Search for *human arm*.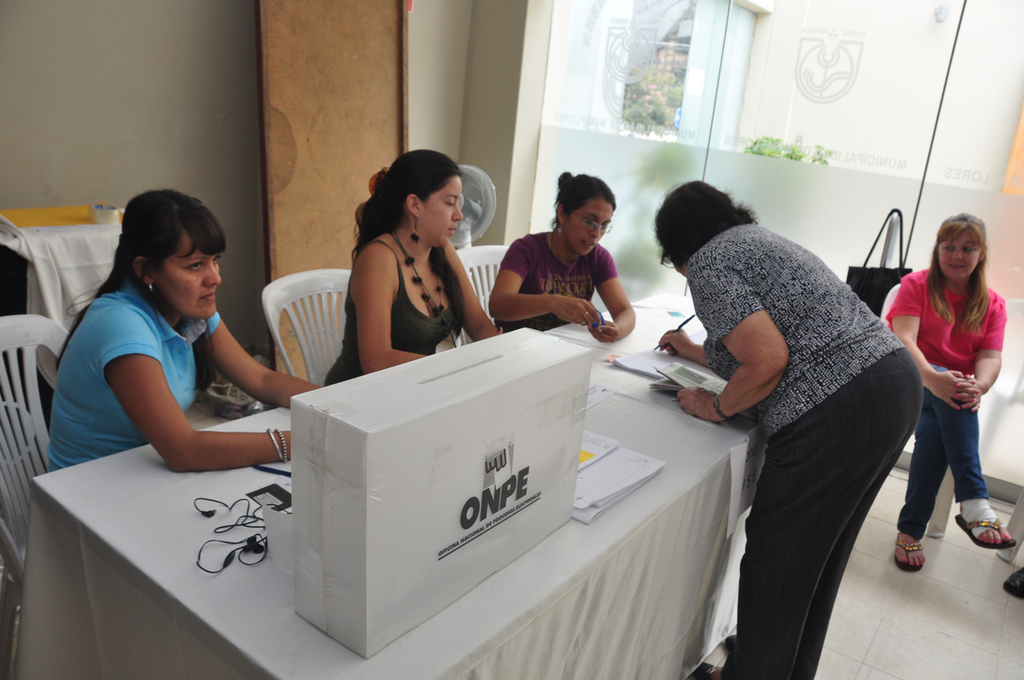
Found at l=442, t=242, r=503, b=340.
